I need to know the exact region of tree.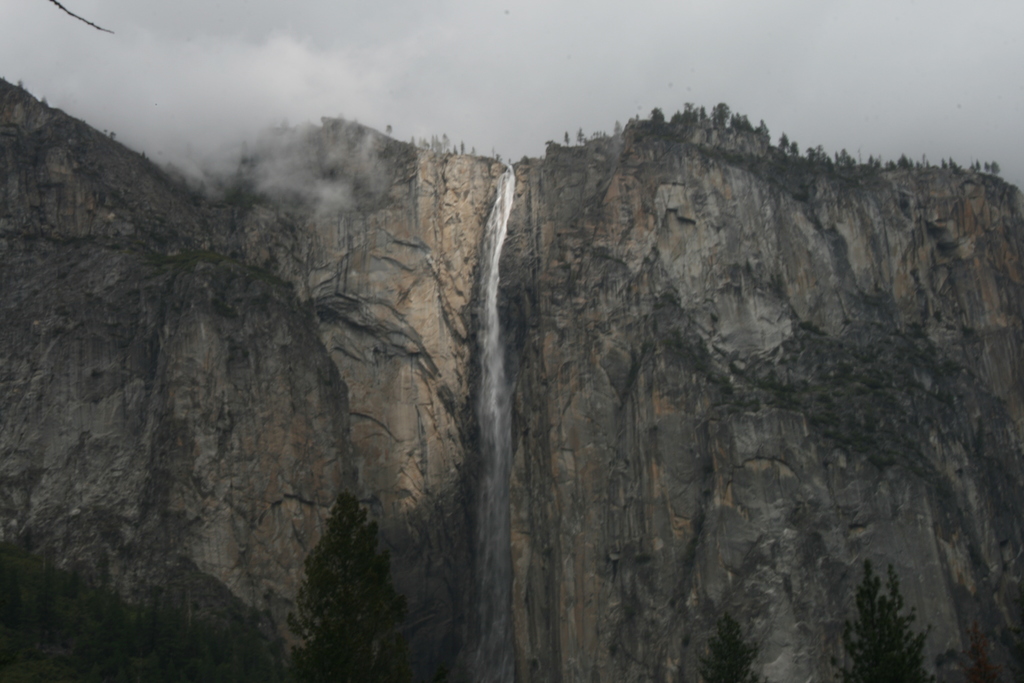
Region: rect(563, 131, 572, 146).
